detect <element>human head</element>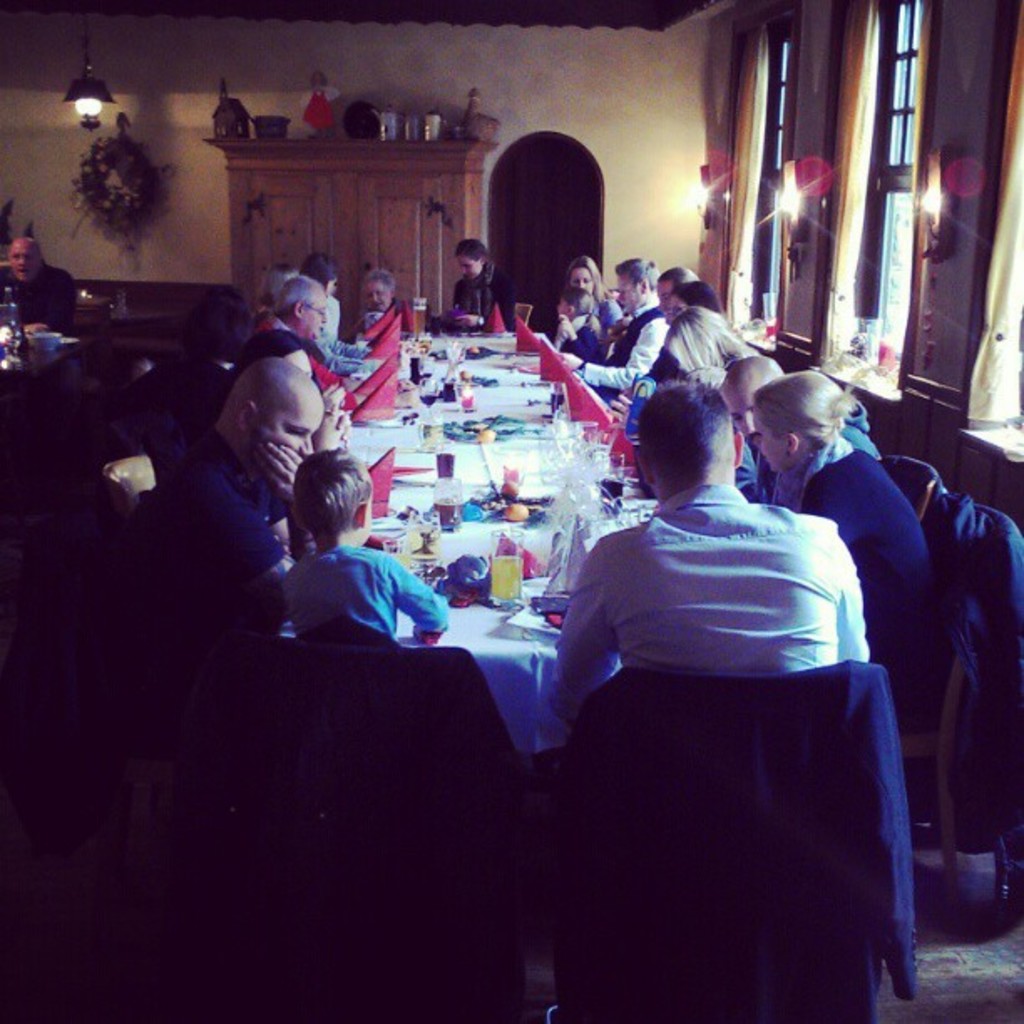
select_region(224, 358, 326, 484)
